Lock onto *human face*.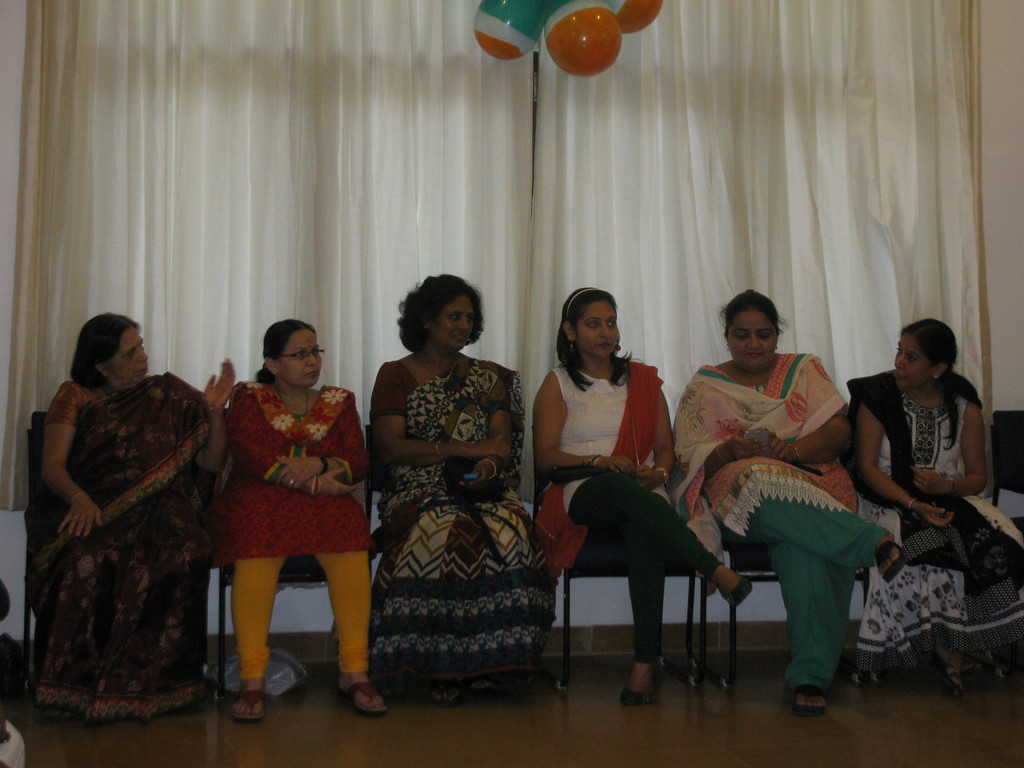
Locked: BBox(428, 296, 483, 348).
